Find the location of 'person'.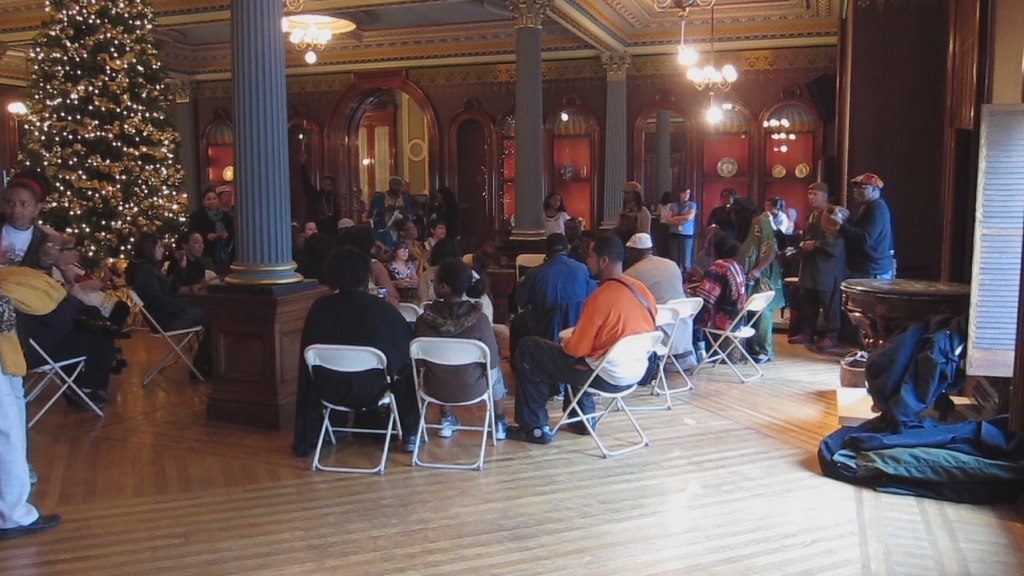
Location: Rect(614, 180, 650, 237).
